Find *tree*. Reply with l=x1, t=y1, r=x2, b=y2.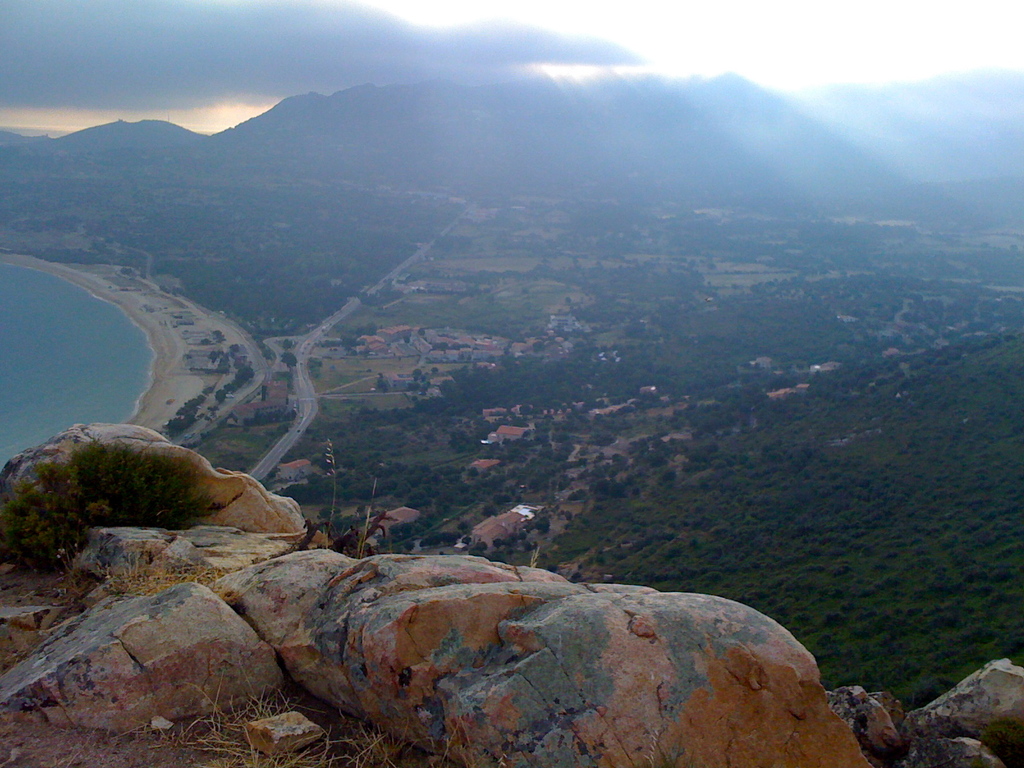
l=358, t=290, r=409, b=308.
